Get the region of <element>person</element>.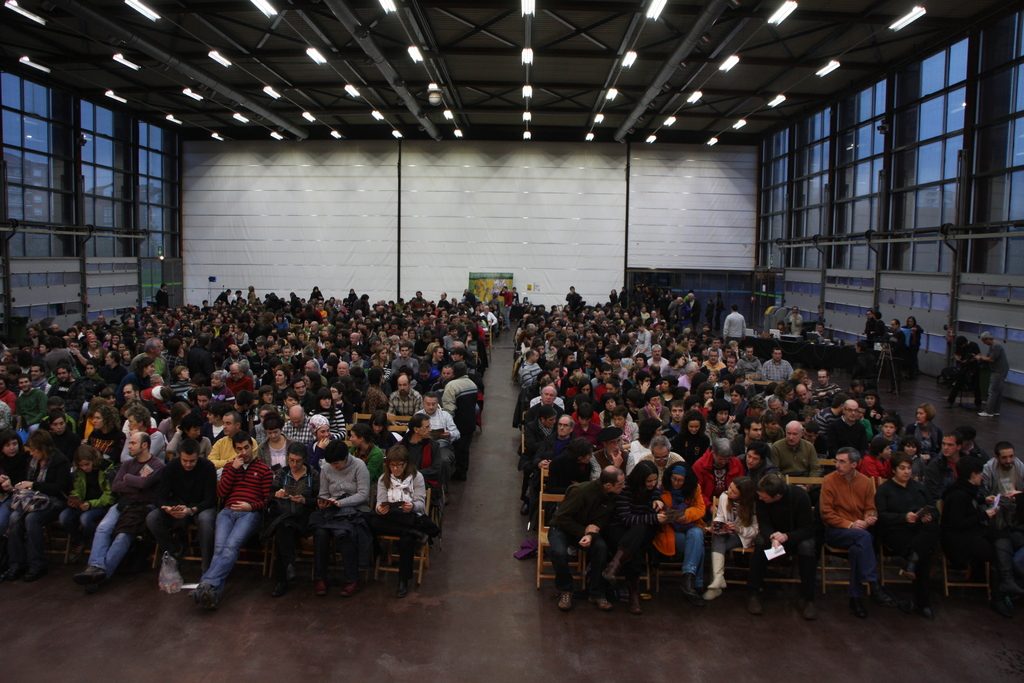
(x1=547, y1=440, x2=593, y2=523).
